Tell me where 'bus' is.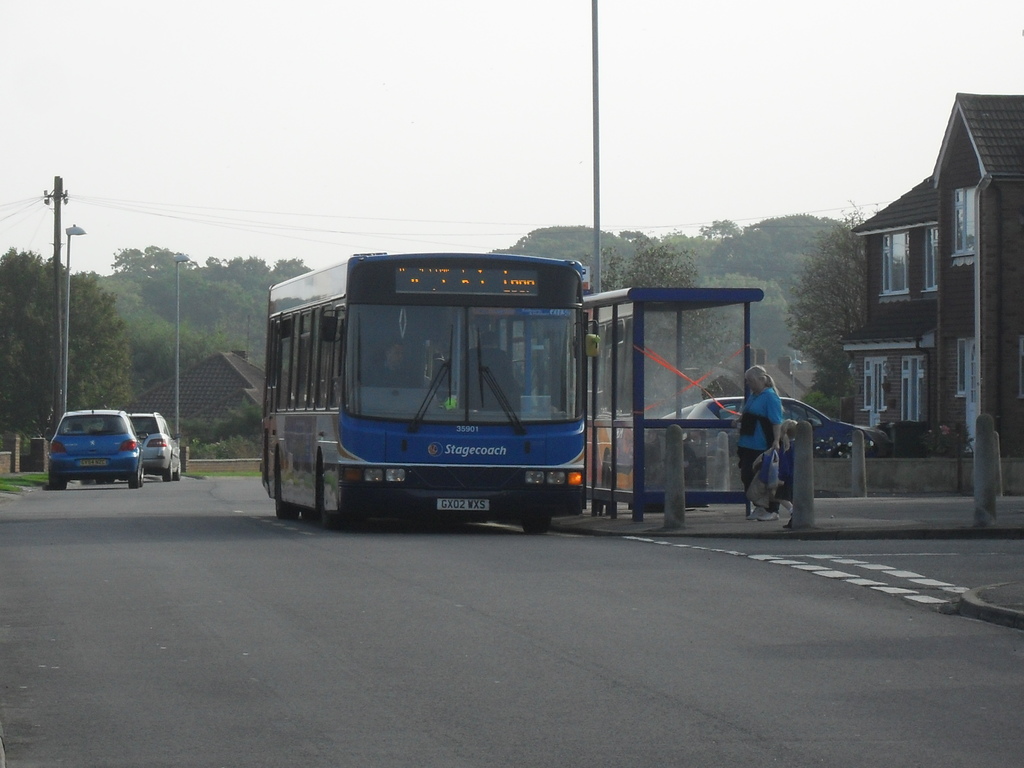
'bus' is at Rect(257, 249, 604, 536).
